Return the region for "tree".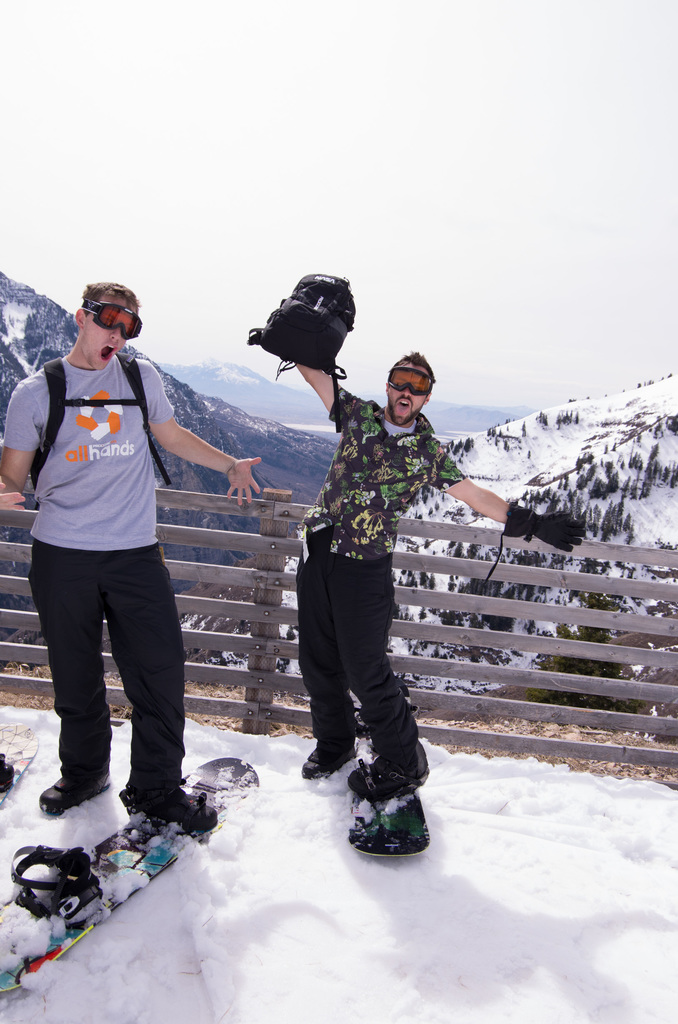
[left=417, top=606, right=426, bottom=623].
